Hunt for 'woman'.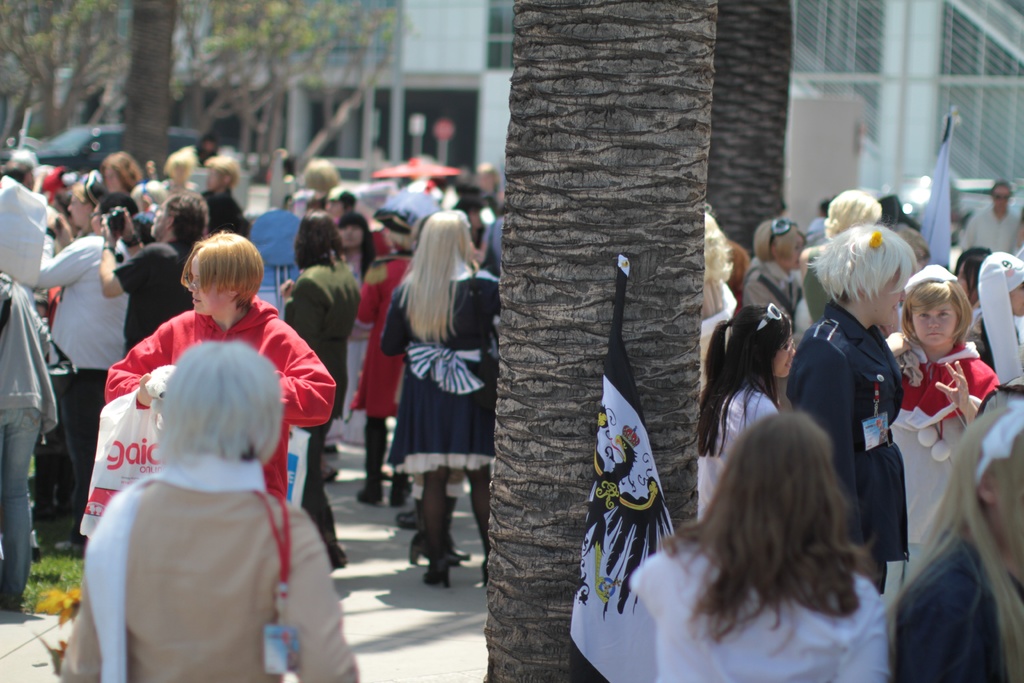
Hunted down at left=47, top=177, right=109, bottom=246.
